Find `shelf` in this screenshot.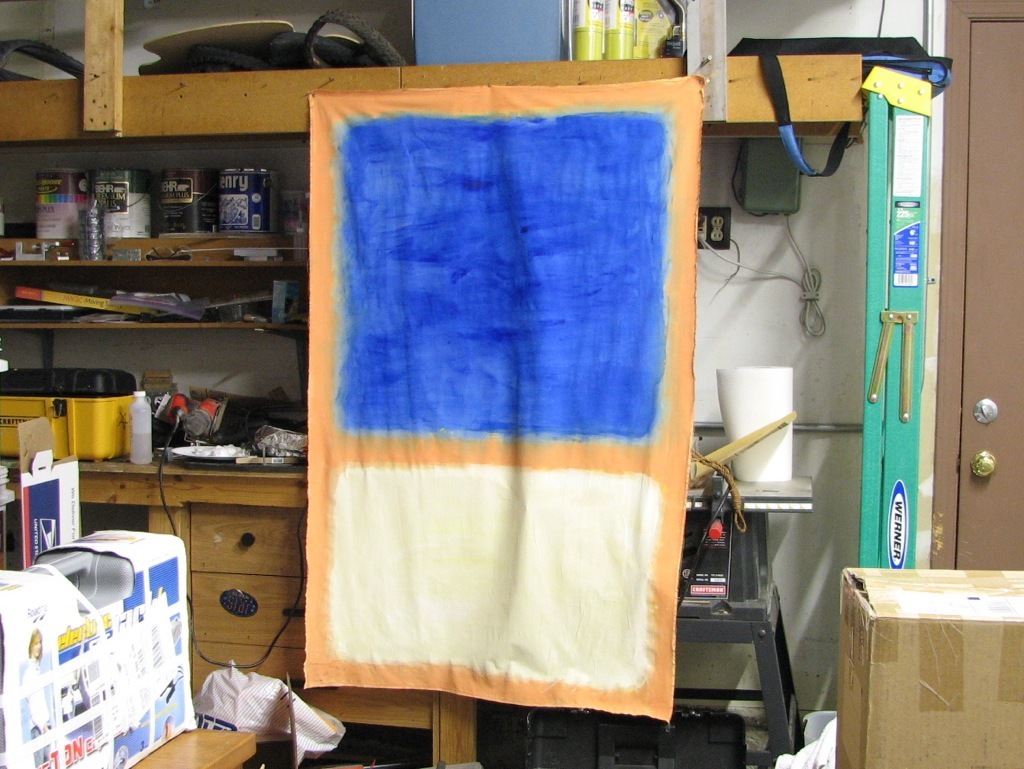
The bounding box for `shelf` is left=0, top=448, right=305, bottom=507.
